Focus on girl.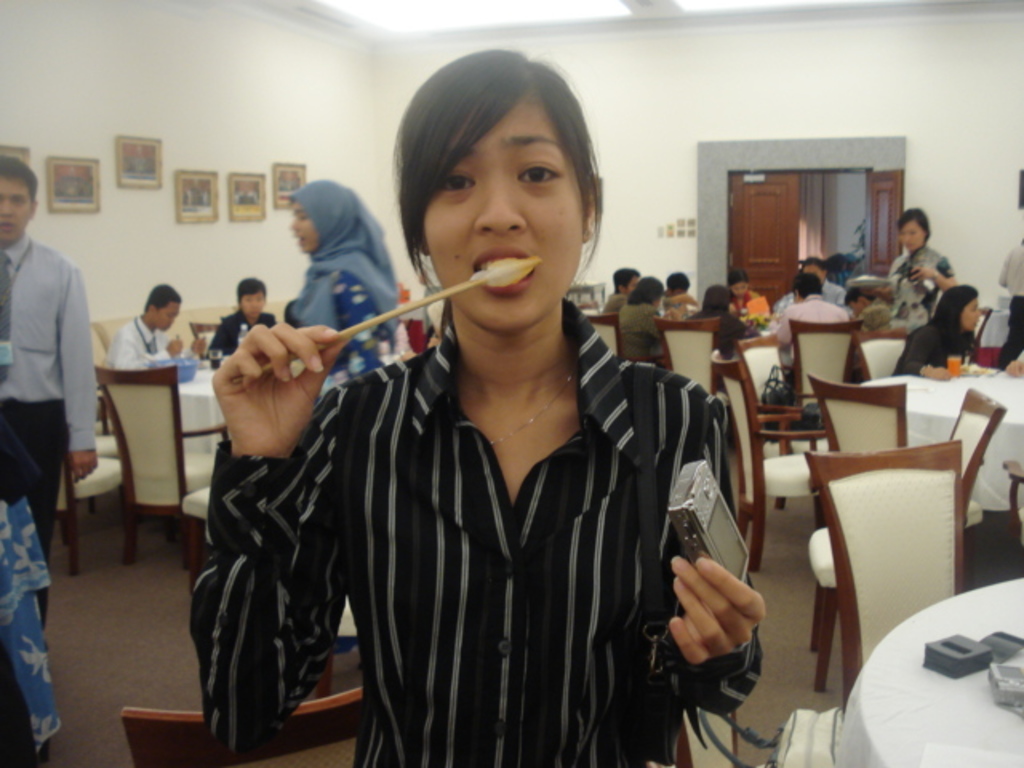
Focused at detection(288, 179, 394, 653).
